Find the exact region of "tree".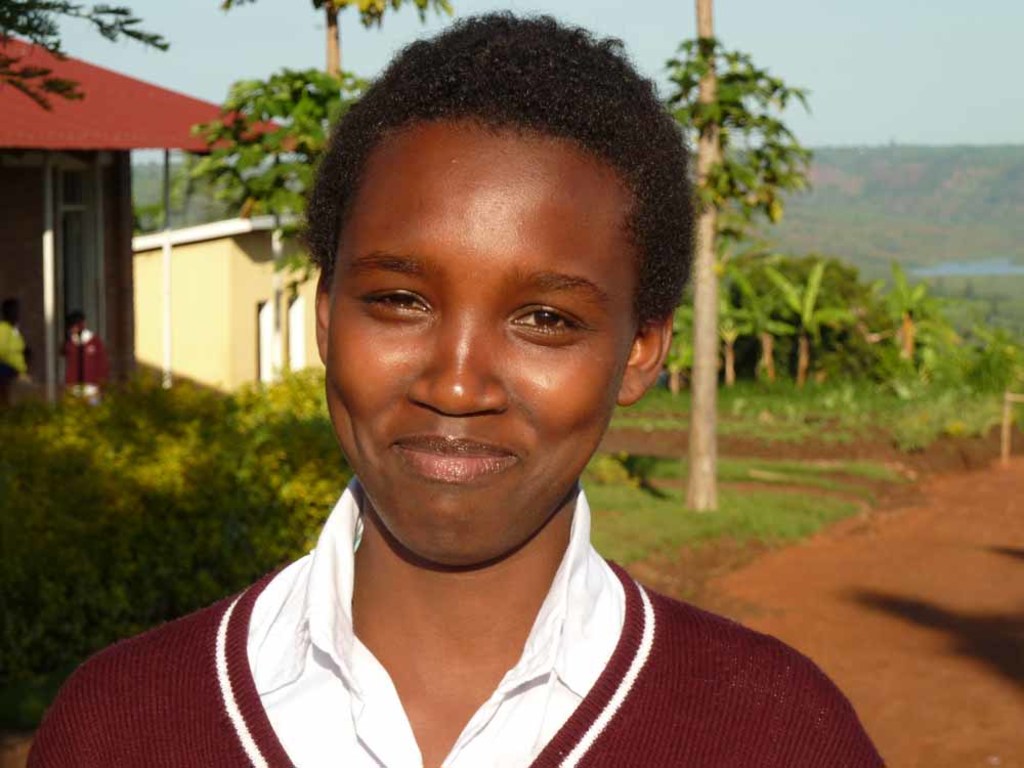
Exact region: <region>903, 301, 988, 391</region>.
